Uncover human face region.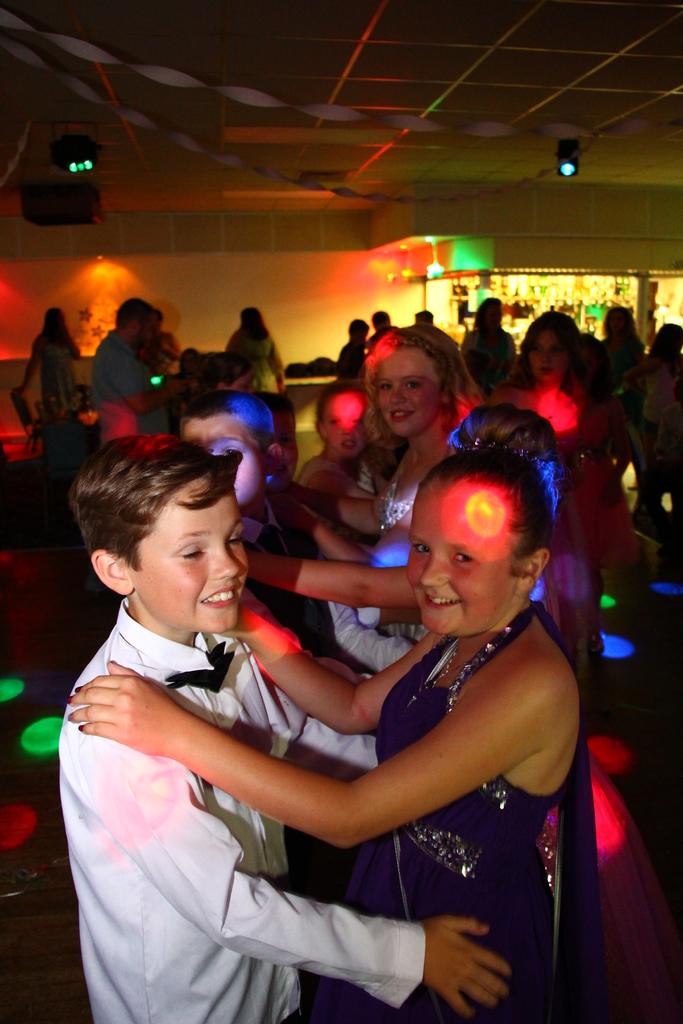
Uncovered: rect(137, 477, 244, 629).
